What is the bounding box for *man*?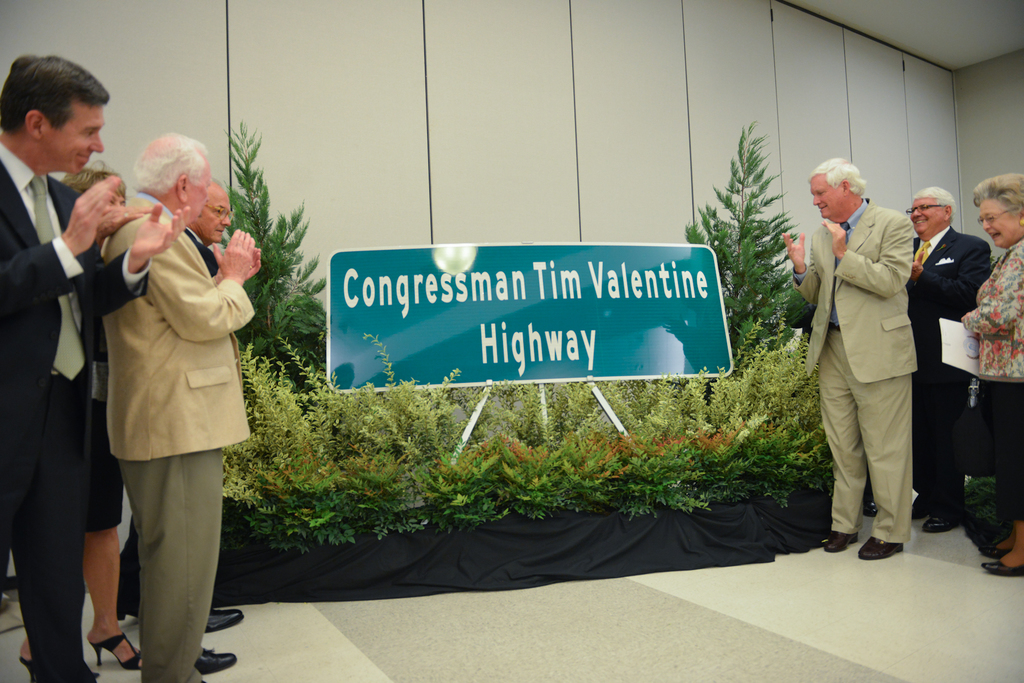
detection(101, 131, 262, 682).
